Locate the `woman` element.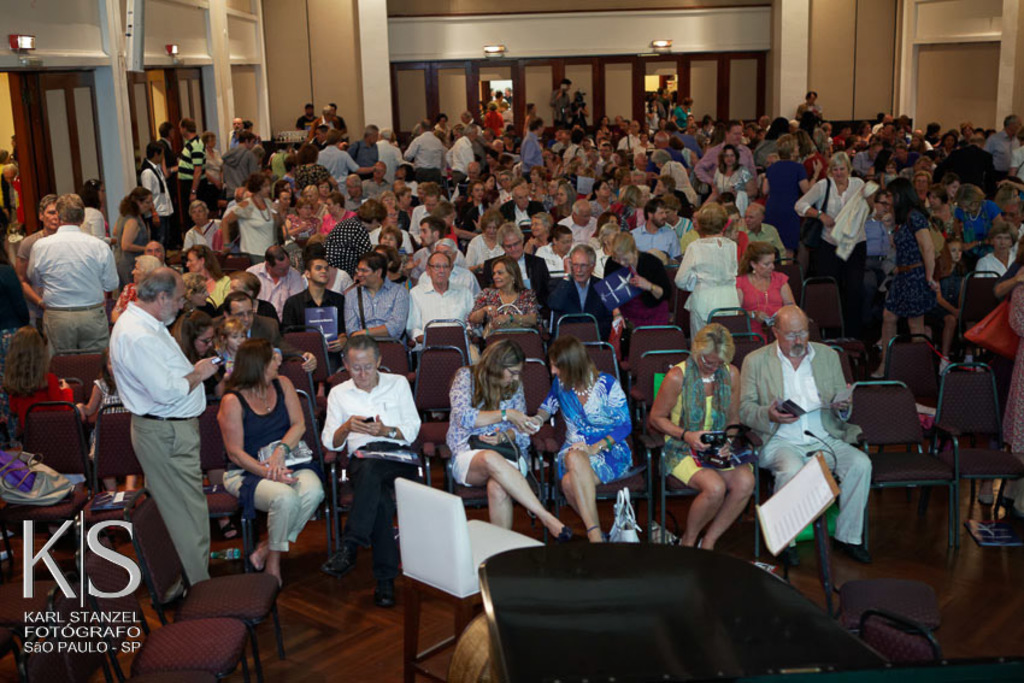
Element bbox: [522, 214, 552, 255].
